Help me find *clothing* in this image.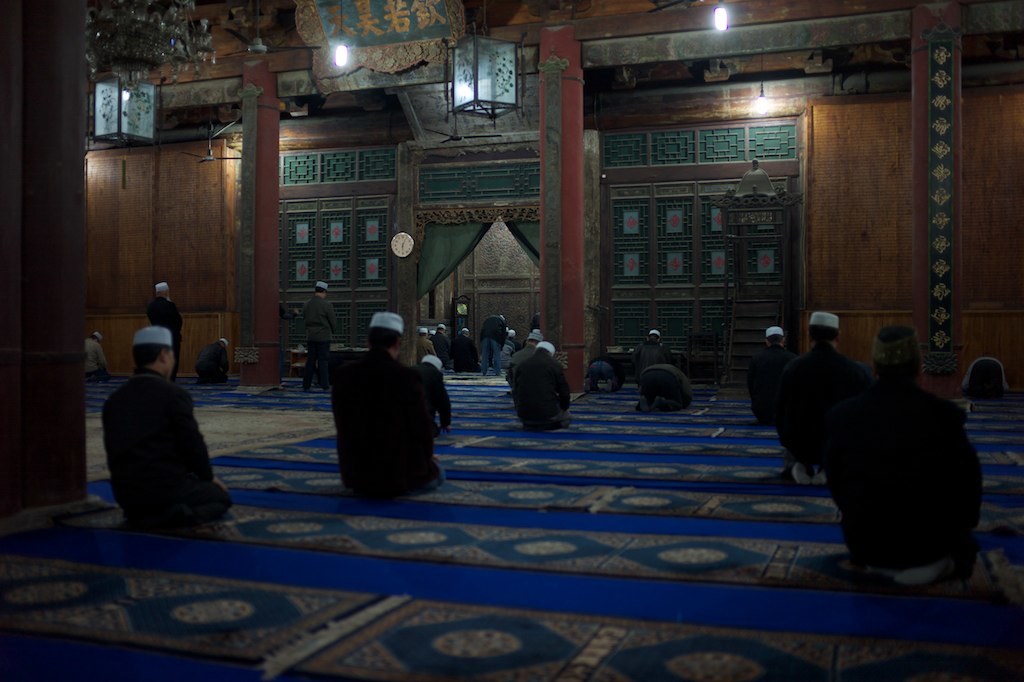
Found it: bbox=[100, 365, 229, 522].
